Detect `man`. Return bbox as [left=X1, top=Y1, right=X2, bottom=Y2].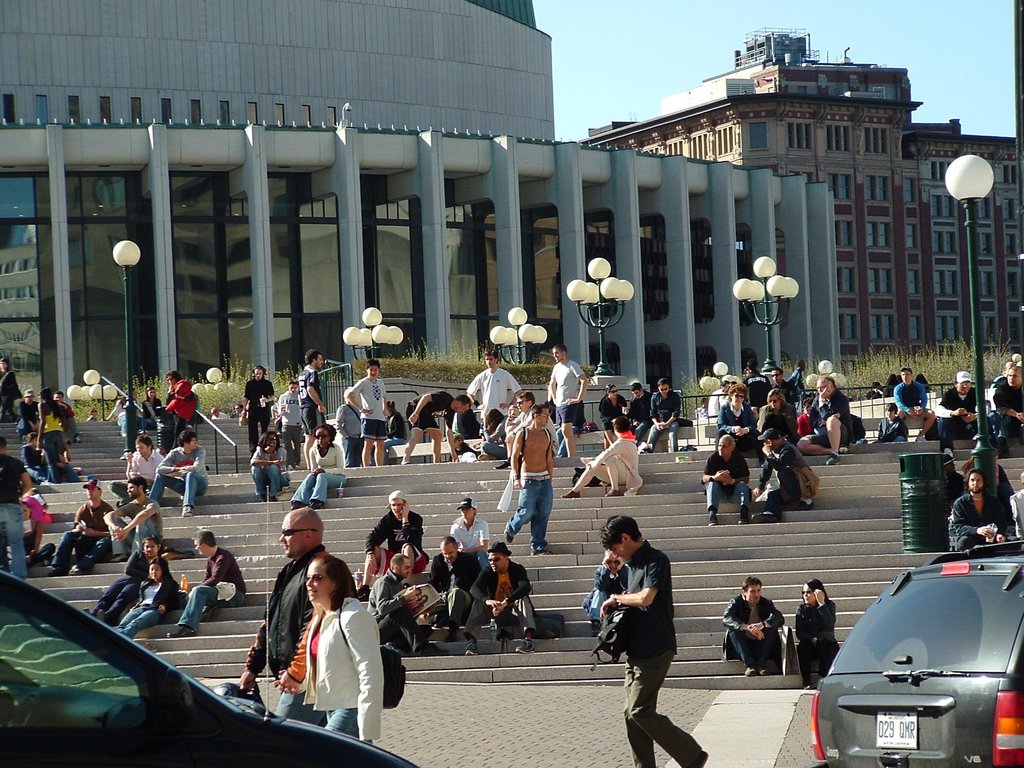
[left=140, top=433, right=211, bottom=515].
